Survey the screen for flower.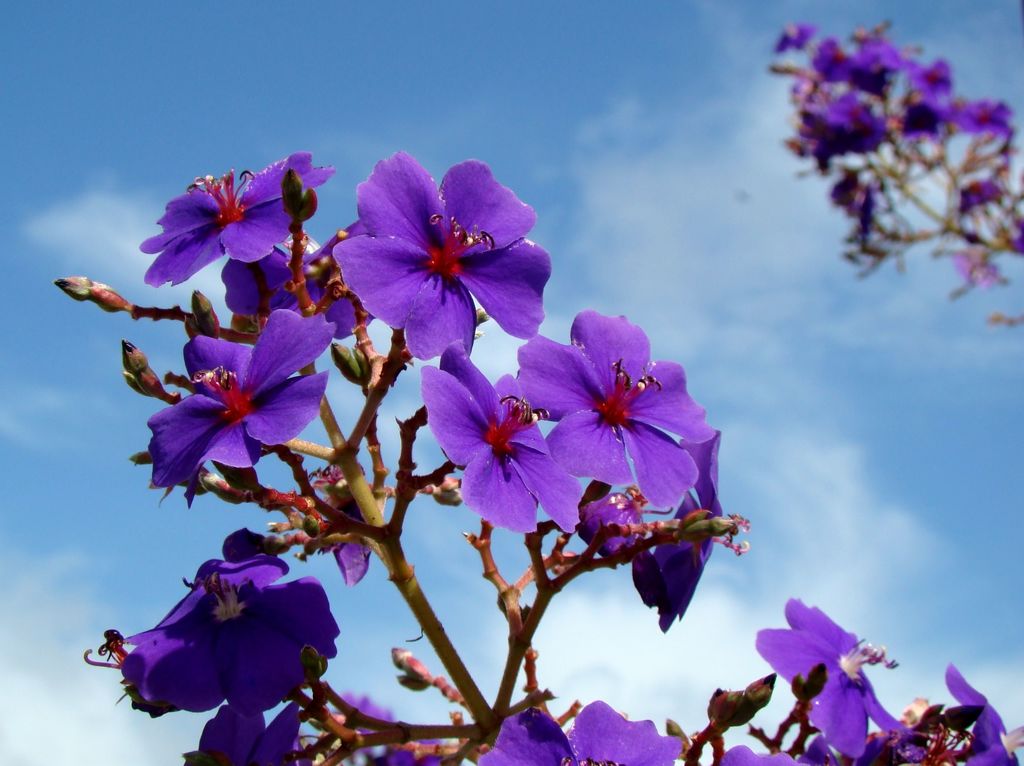
Survey found: left=324, top=156, right=554, bottom=360.
